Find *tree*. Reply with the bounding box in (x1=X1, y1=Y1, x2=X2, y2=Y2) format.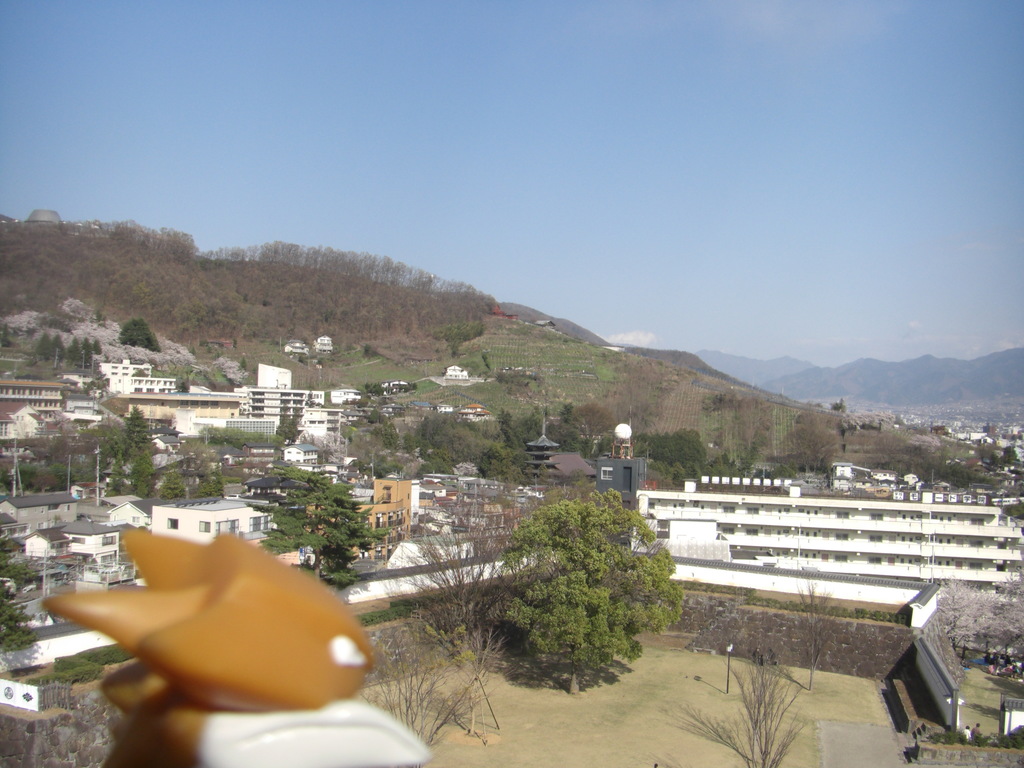
(x1=307, y1=438, x2=343, y2=461).
